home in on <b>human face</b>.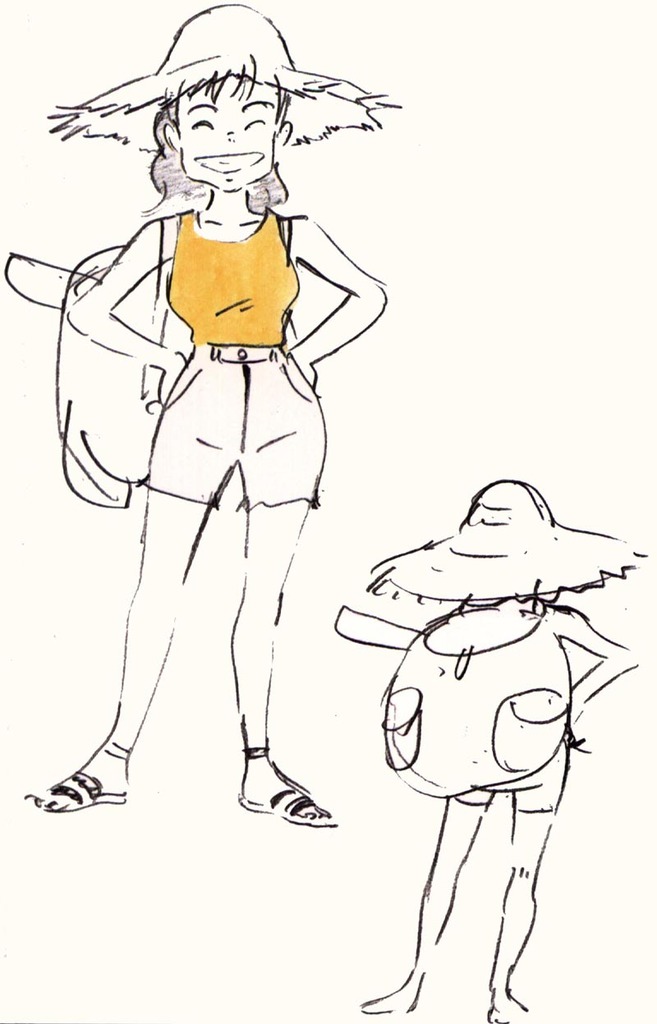
Homed in at crop(180, 76, 278, 195).
